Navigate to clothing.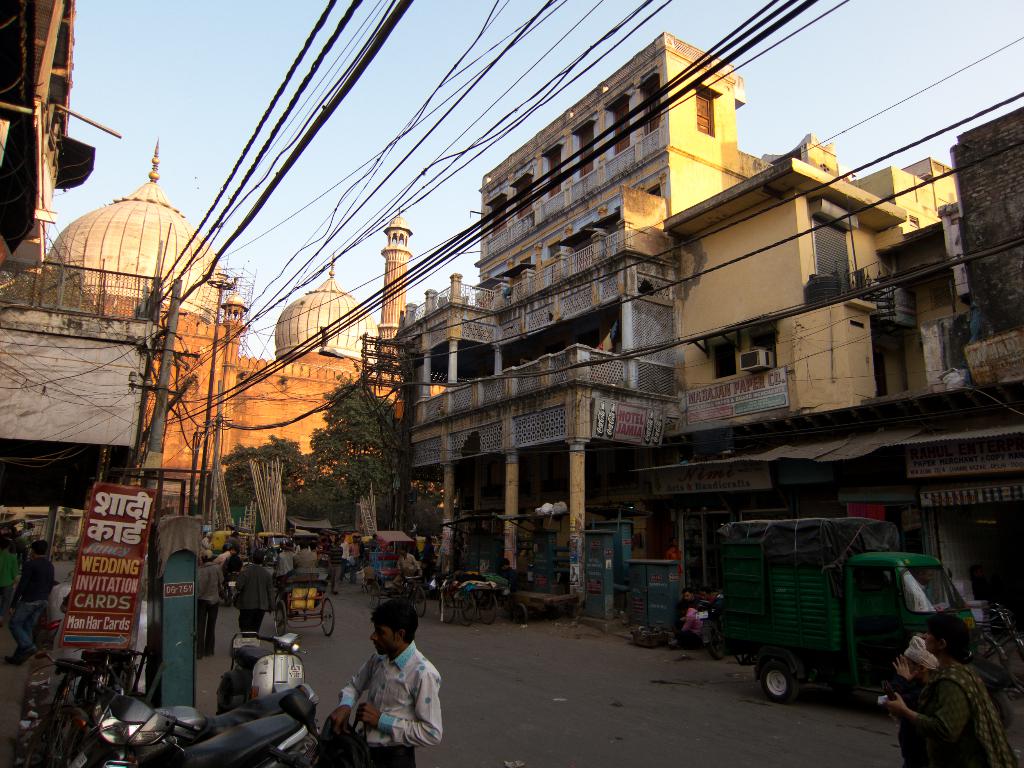
Navigation target: detection(321, 645, 440, 757).
